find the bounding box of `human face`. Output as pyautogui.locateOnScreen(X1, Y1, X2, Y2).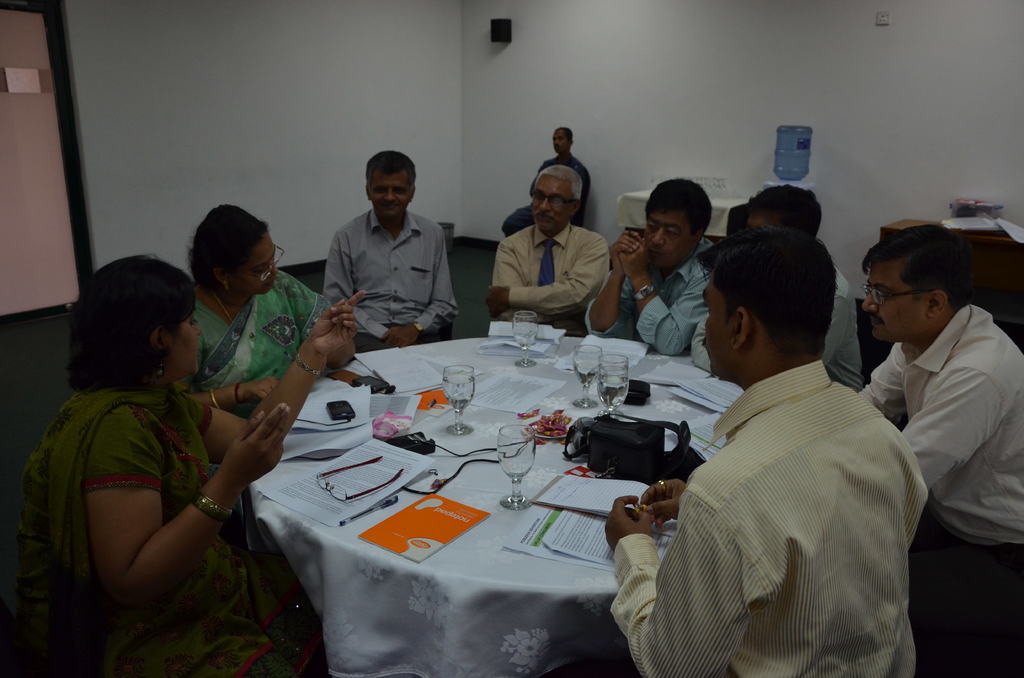
pyautogui.locateOnScreen(369, 161, 417, 218).
